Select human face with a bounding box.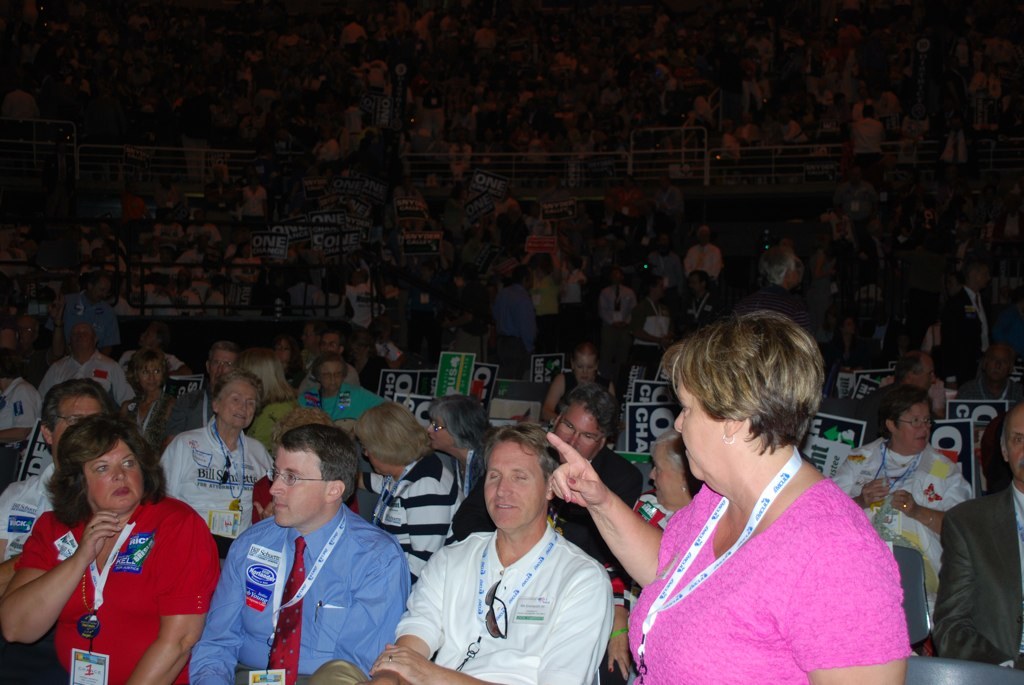
488 442 545 533.
